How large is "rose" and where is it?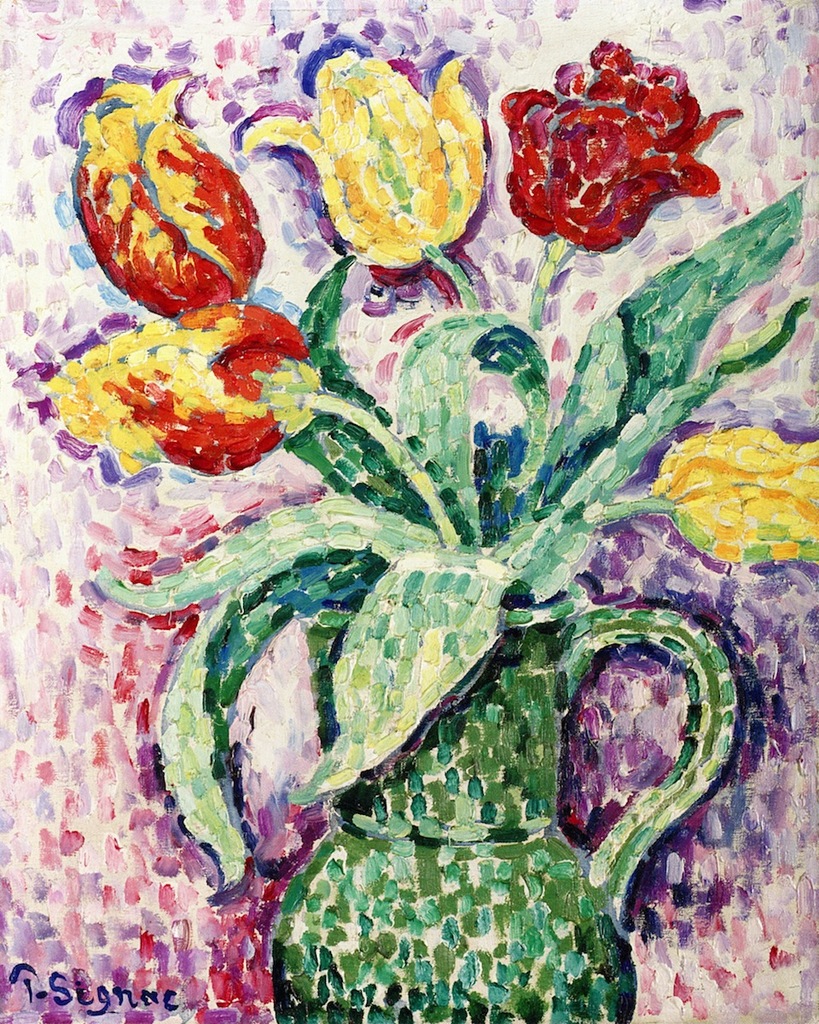
Bounding box: {"x1": 653, "y1": 429, "x2": 818, "y2": 568}.
